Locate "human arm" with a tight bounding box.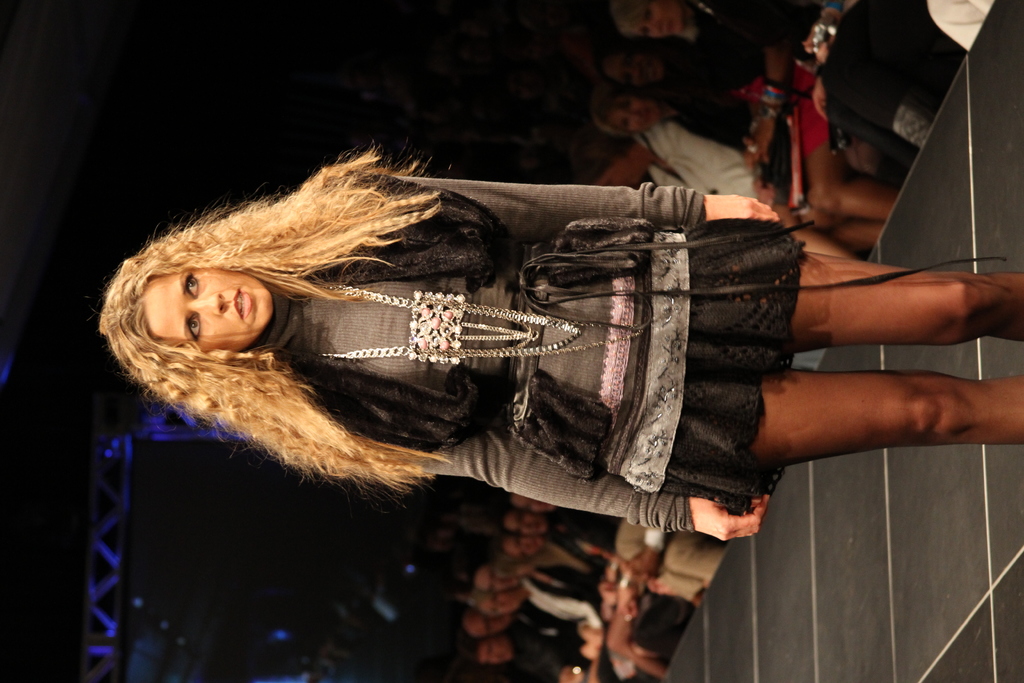
left=320, top=160, right=790, bottom=232.
